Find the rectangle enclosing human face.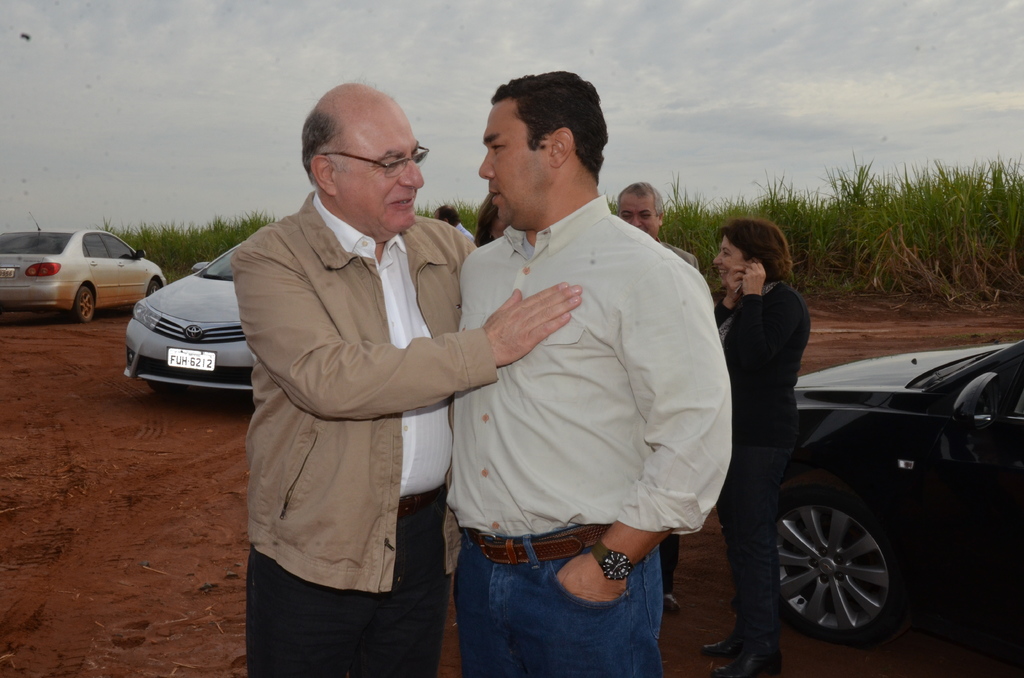
619:191:655:238.
